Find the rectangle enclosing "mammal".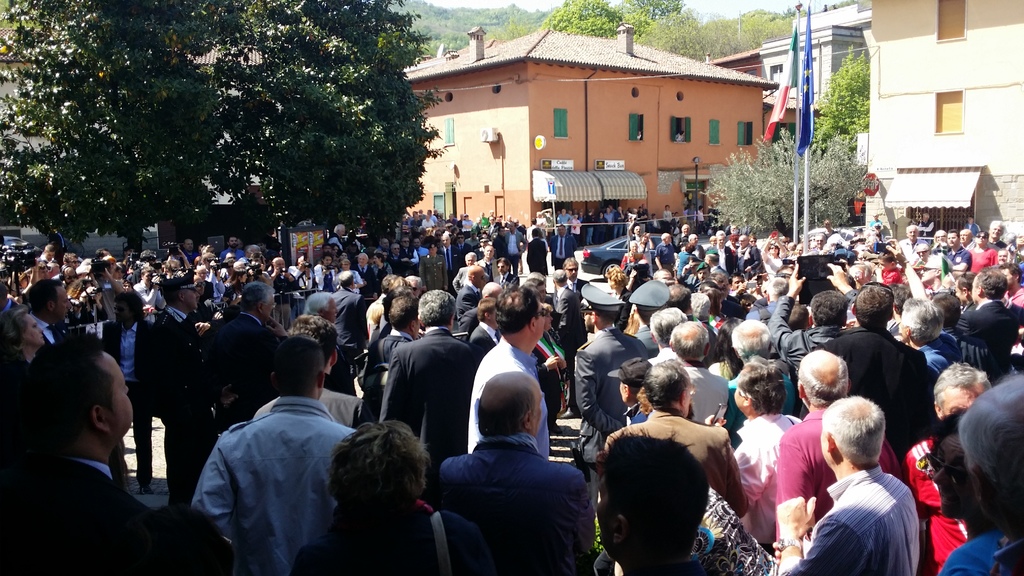
bbox=[0, 305, 47, 374].
